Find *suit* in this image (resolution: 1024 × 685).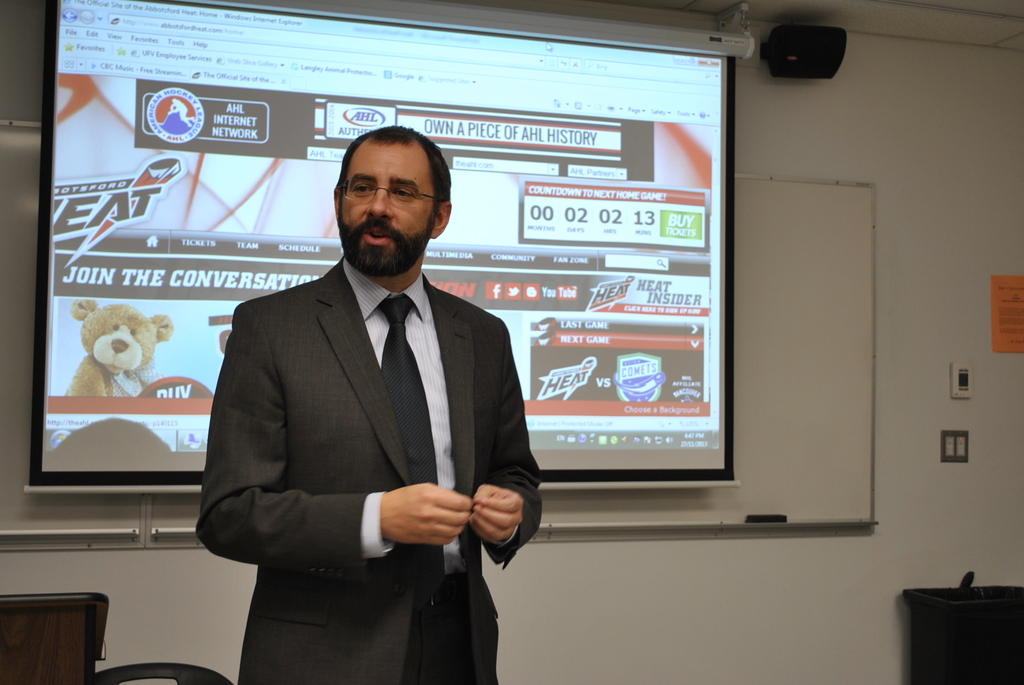
(195, 256, 543, 684).
